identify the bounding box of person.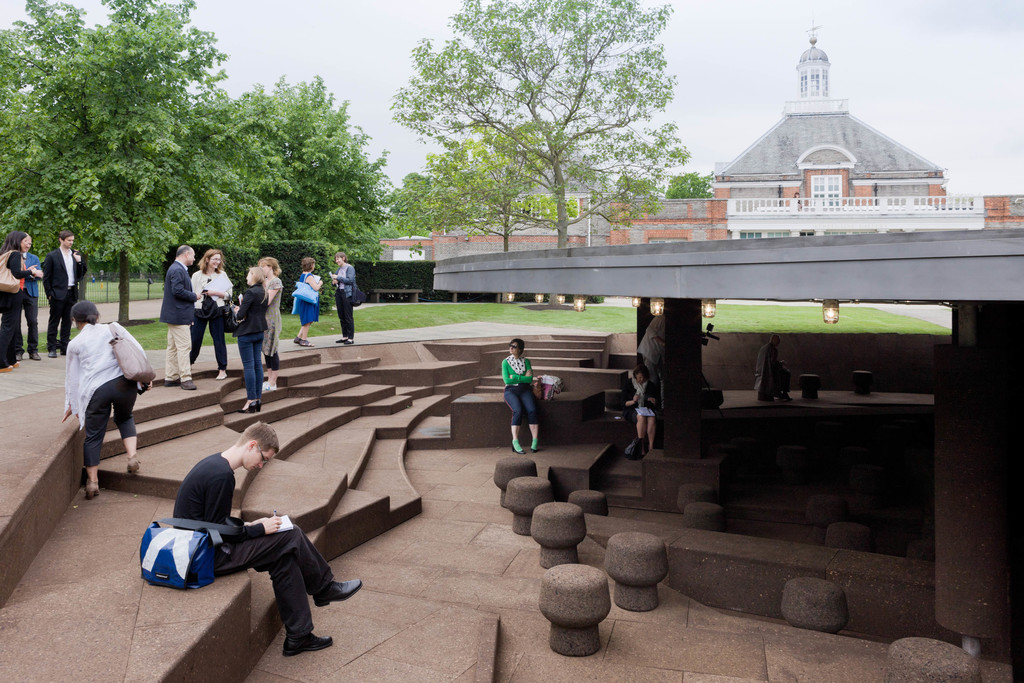
bbox=[35, 227, 89, 352].
